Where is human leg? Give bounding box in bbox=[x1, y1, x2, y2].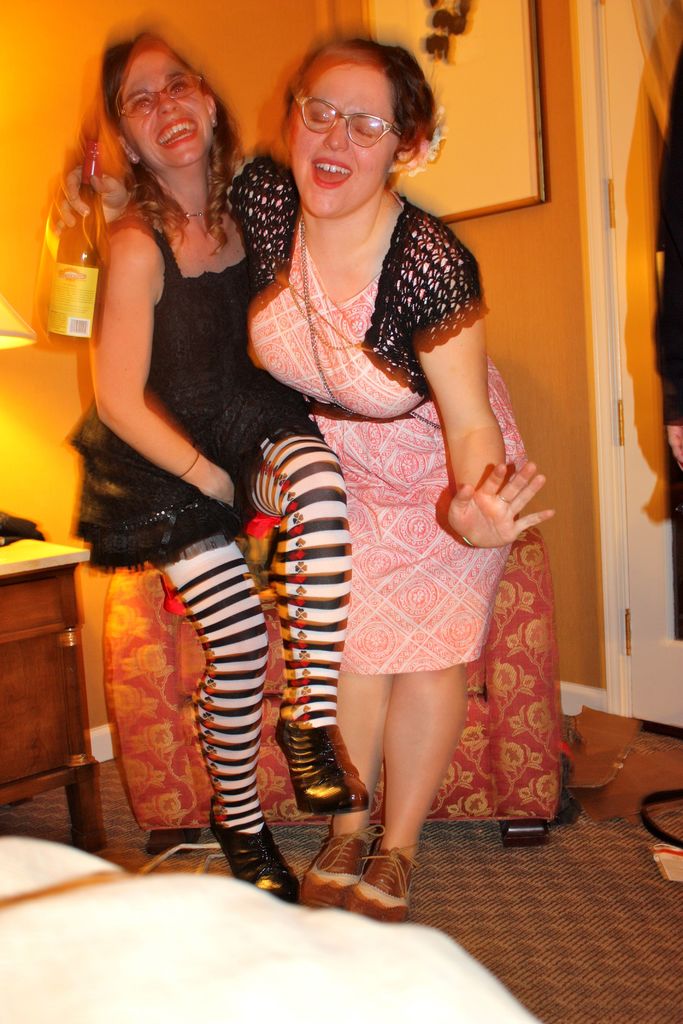
bbox=[368, 402, 533, 918].
